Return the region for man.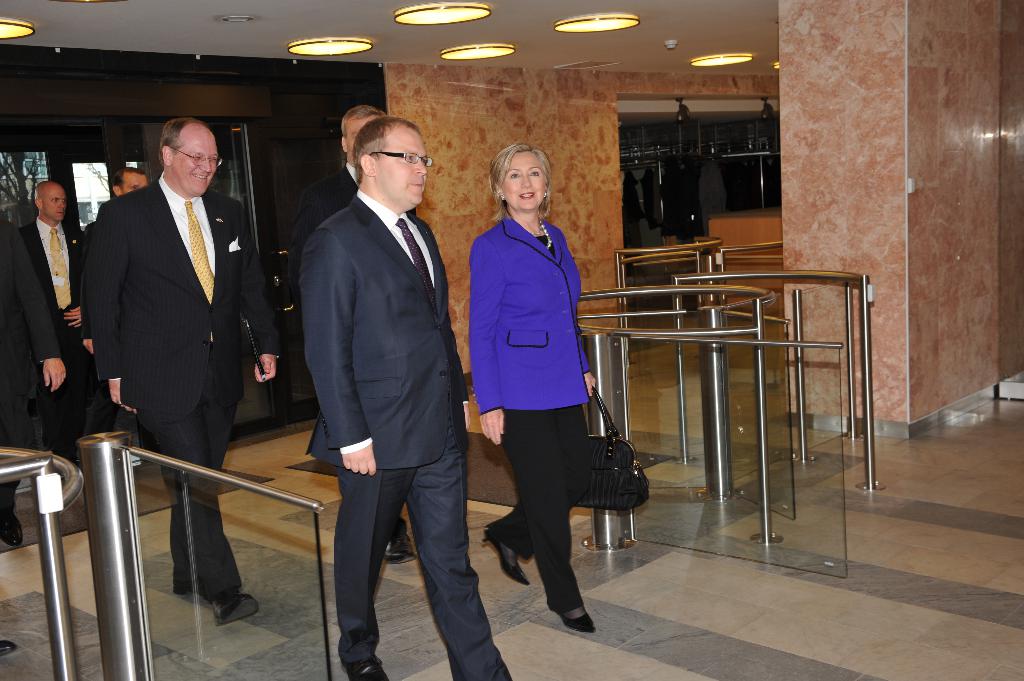
(left=323, top=108, right=415, bottom=563).
